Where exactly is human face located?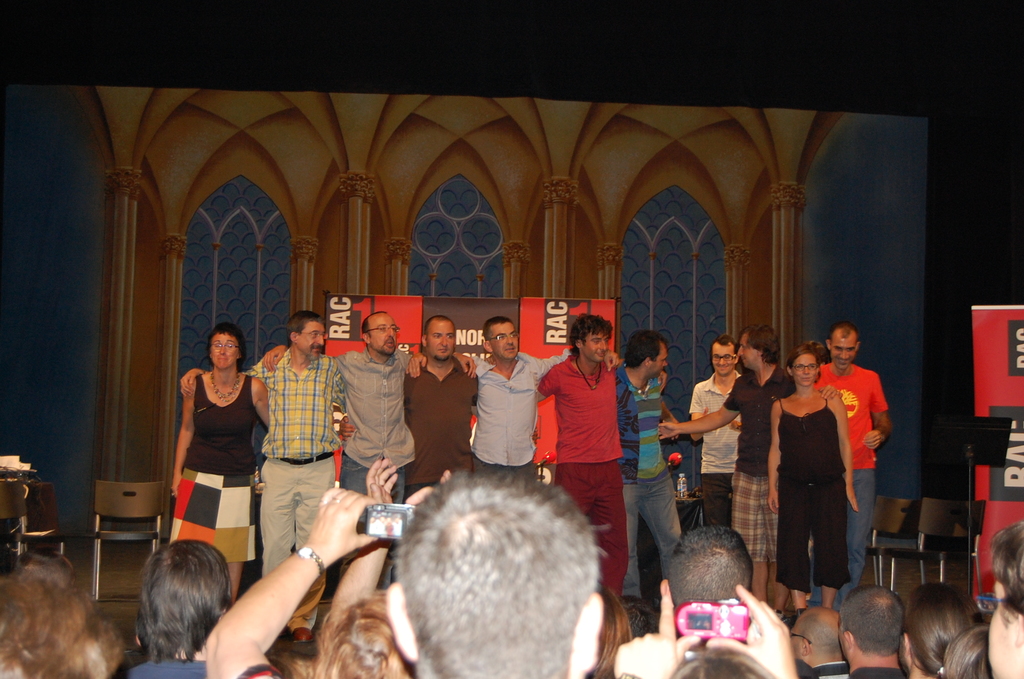
Its bounding box is {"x1": 370, "y1": 313, "x2": 399, "y2": 359}.
